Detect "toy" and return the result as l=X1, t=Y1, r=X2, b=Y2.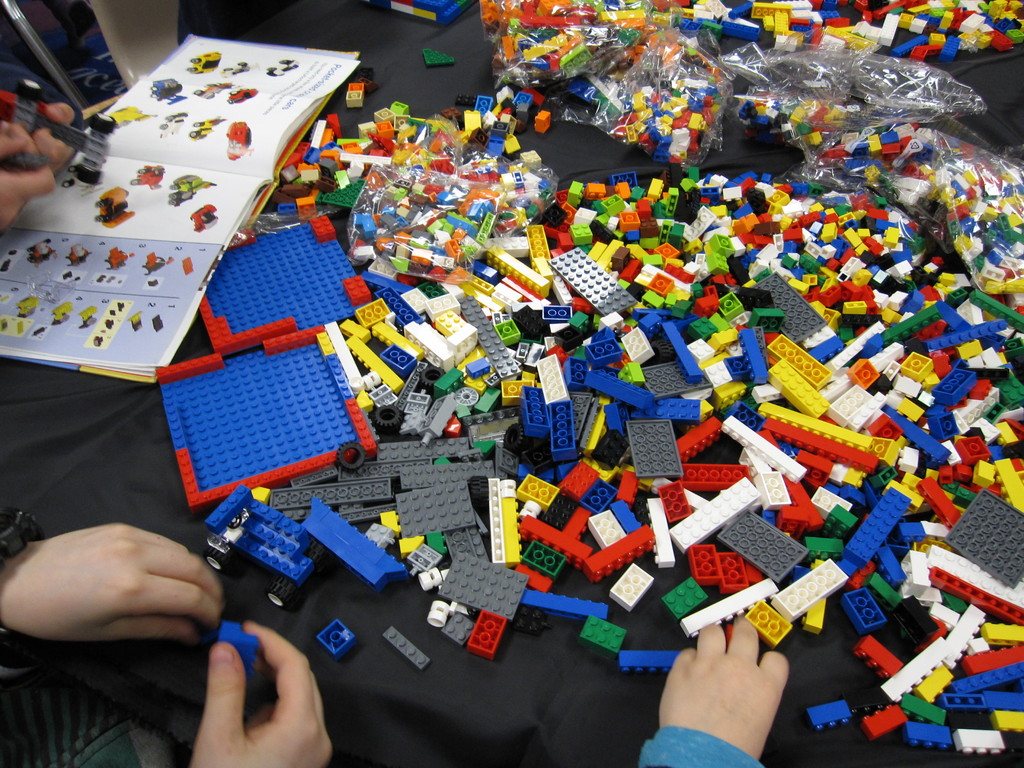
l=76, t=305, r=98, b=330.
